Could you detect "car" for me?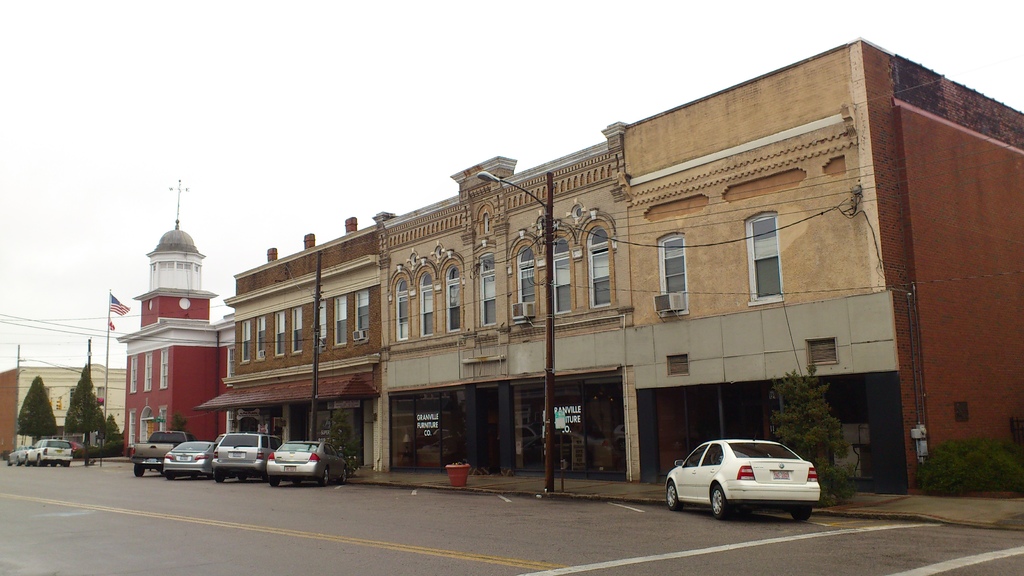
Detection result: 266 431 348 487.
